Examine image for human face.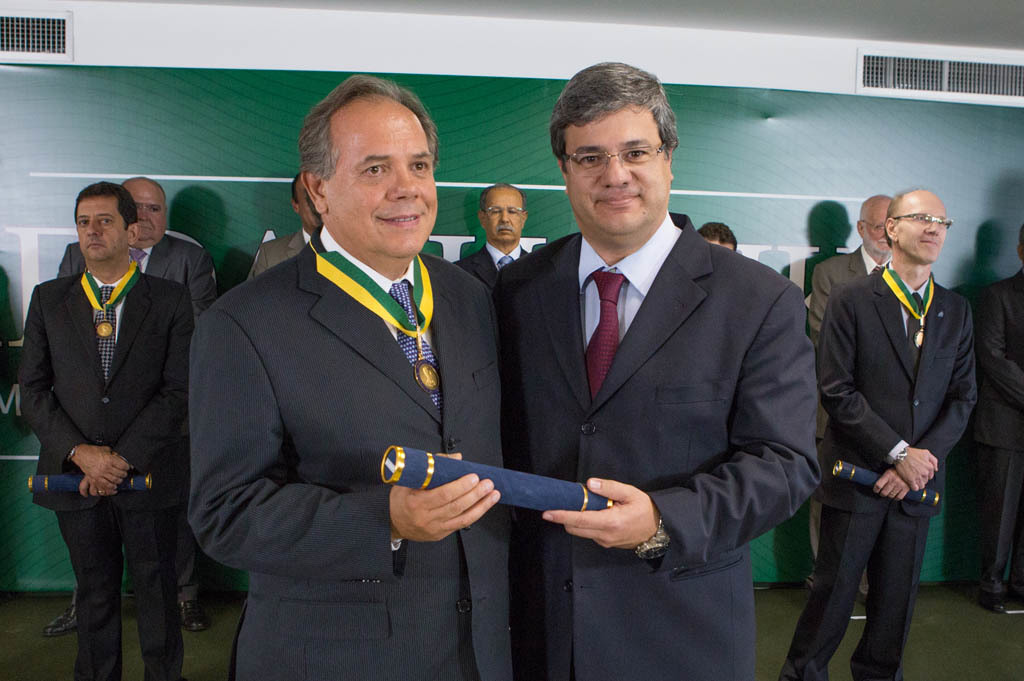
Examination result: (860,206,889,258).
